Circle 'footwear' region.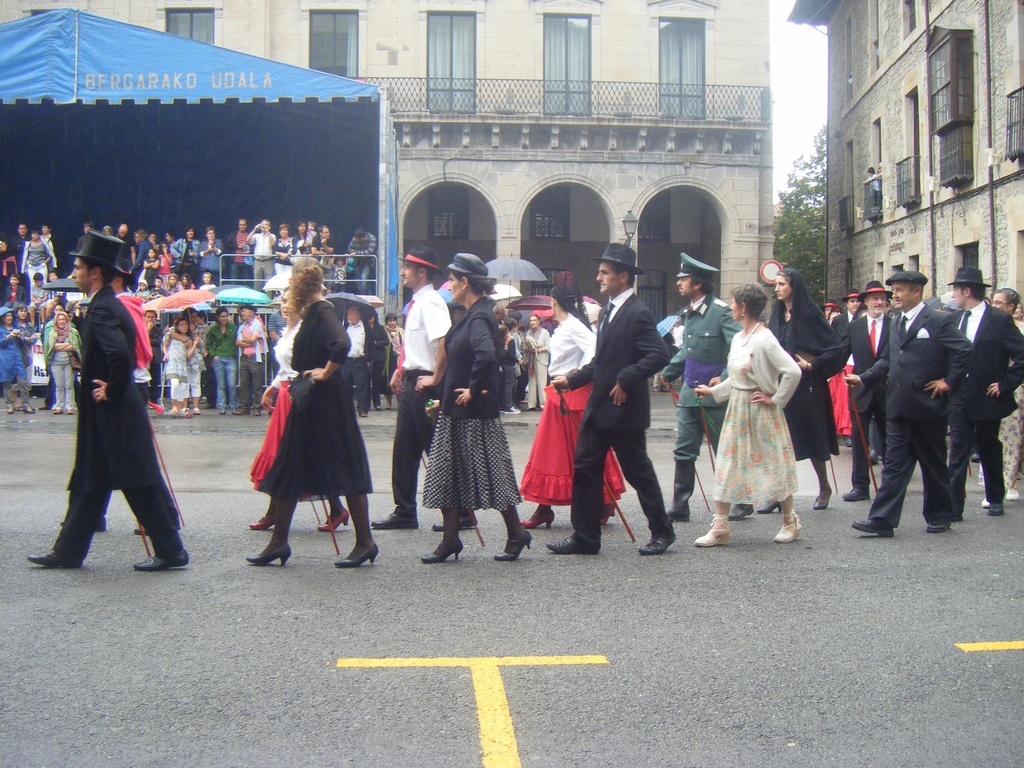
Region: [986, 501, 1006, 518].
